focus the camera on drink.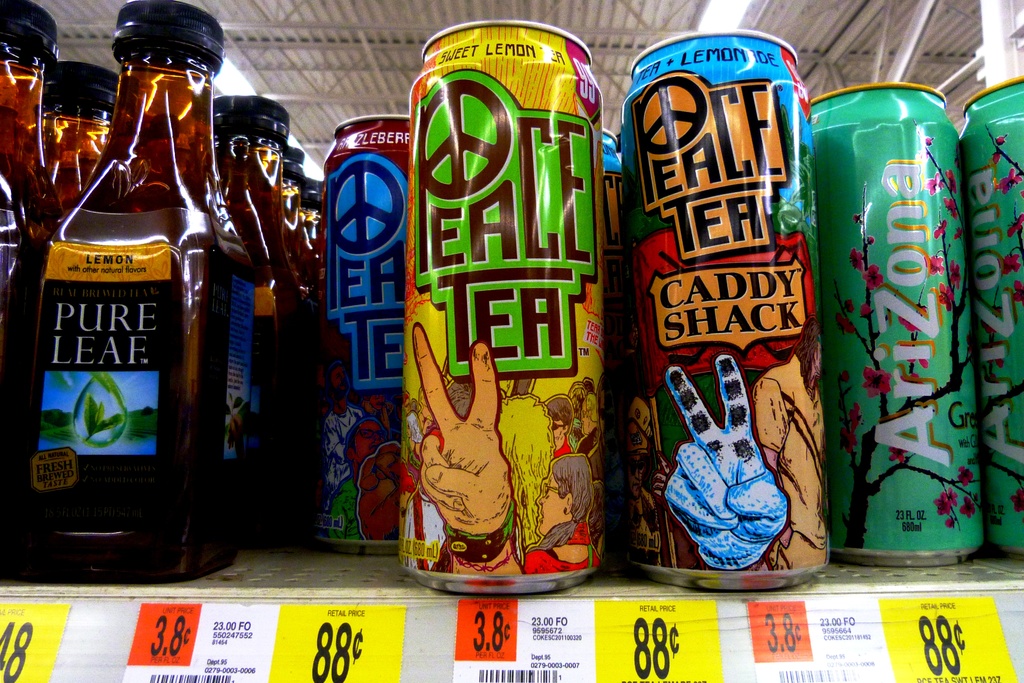
Focus region: (217,91,300,544).
